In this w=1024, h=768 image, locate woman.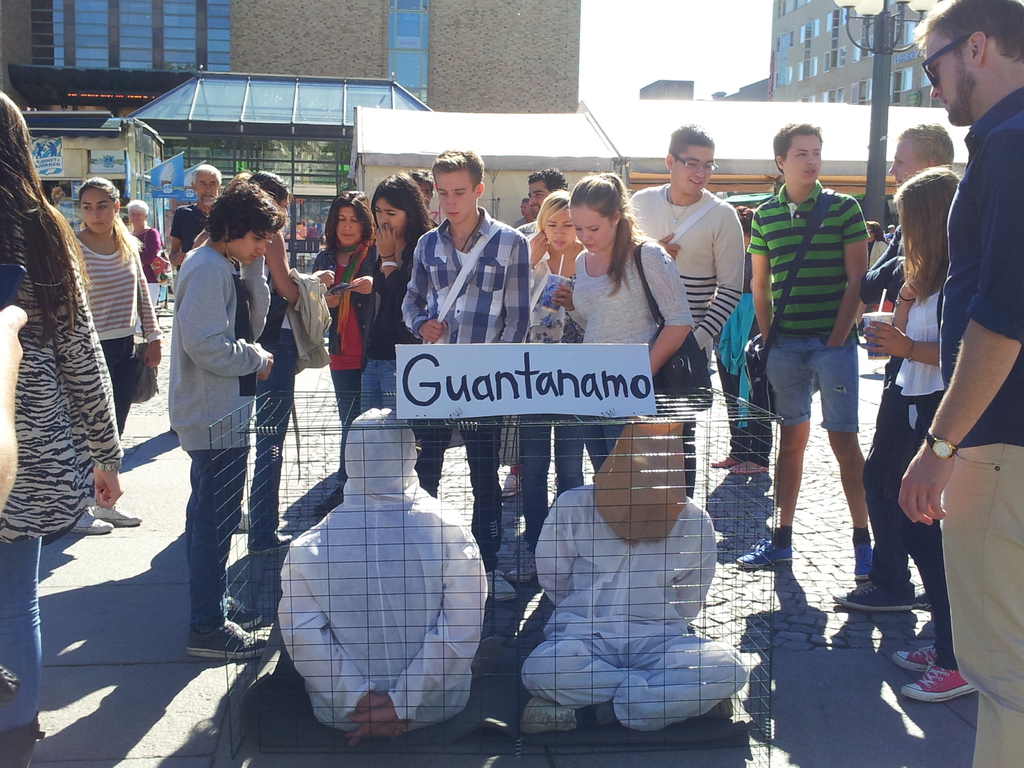
Bounding box: <region>123, 200, 164, 311</region>.
